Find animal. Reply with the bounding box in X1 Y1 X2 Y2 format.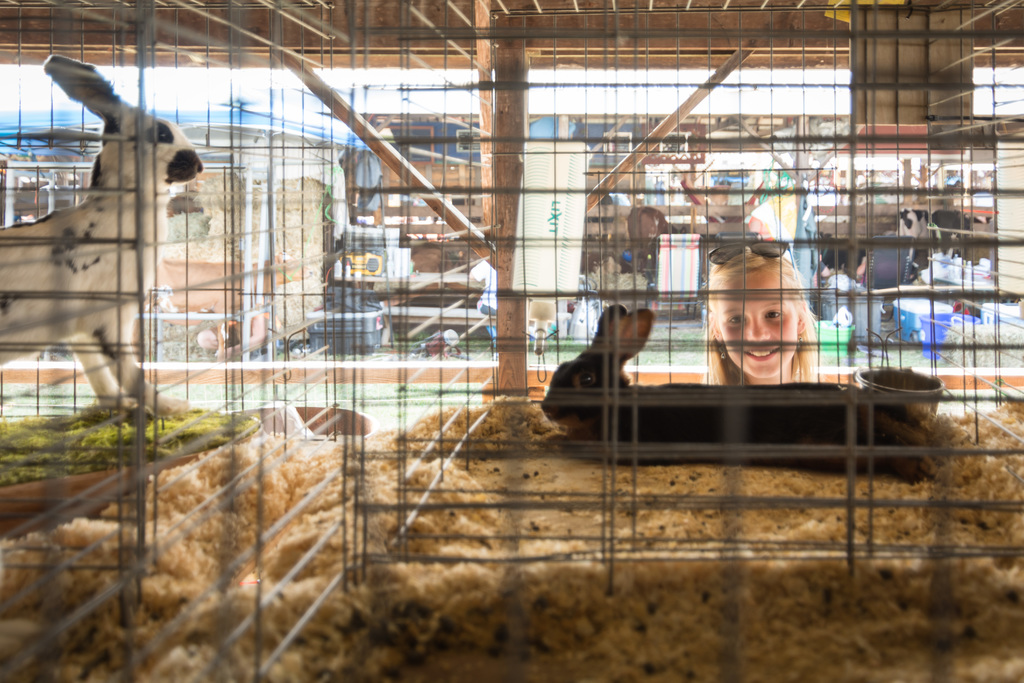
535 294 973 491.
